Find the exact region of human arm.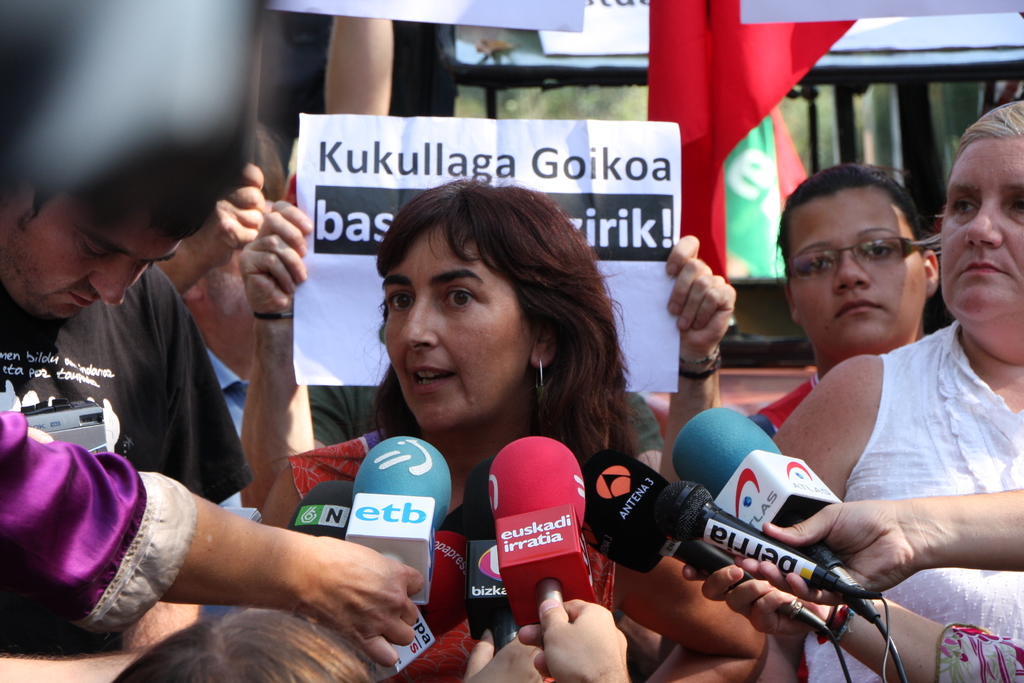
Exact region: bbox=[681, 565, 1023, 682].
